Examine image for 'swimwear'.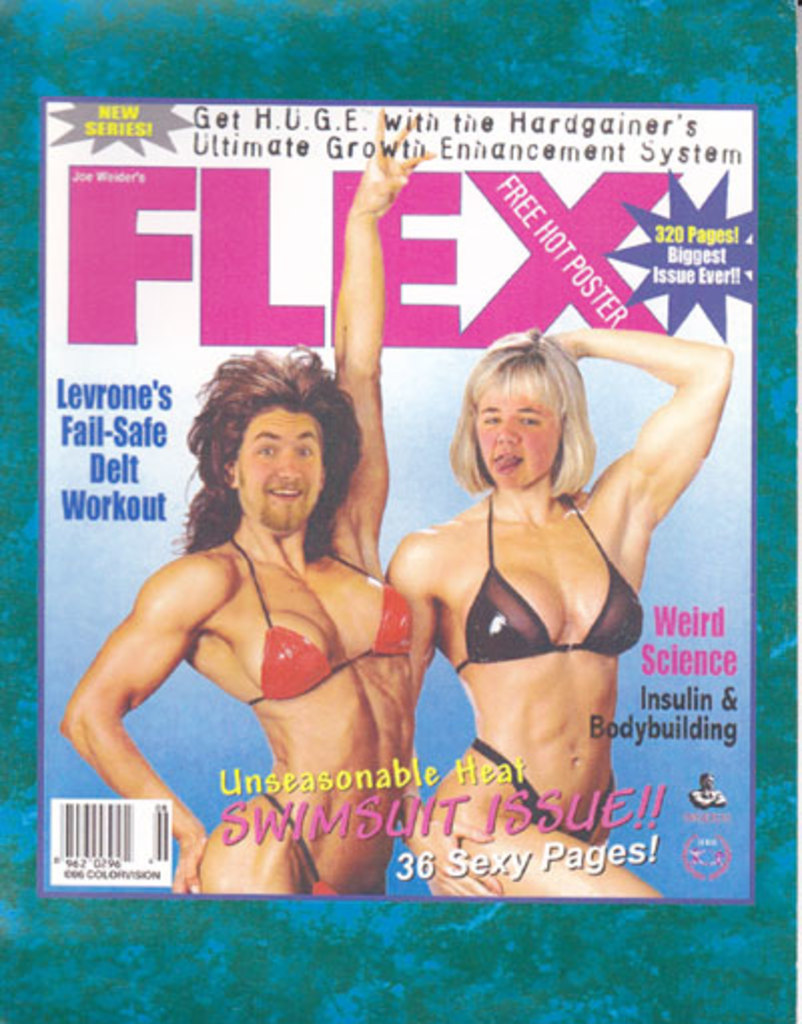
Examination result: select_region(447, 483, 646, 683).
